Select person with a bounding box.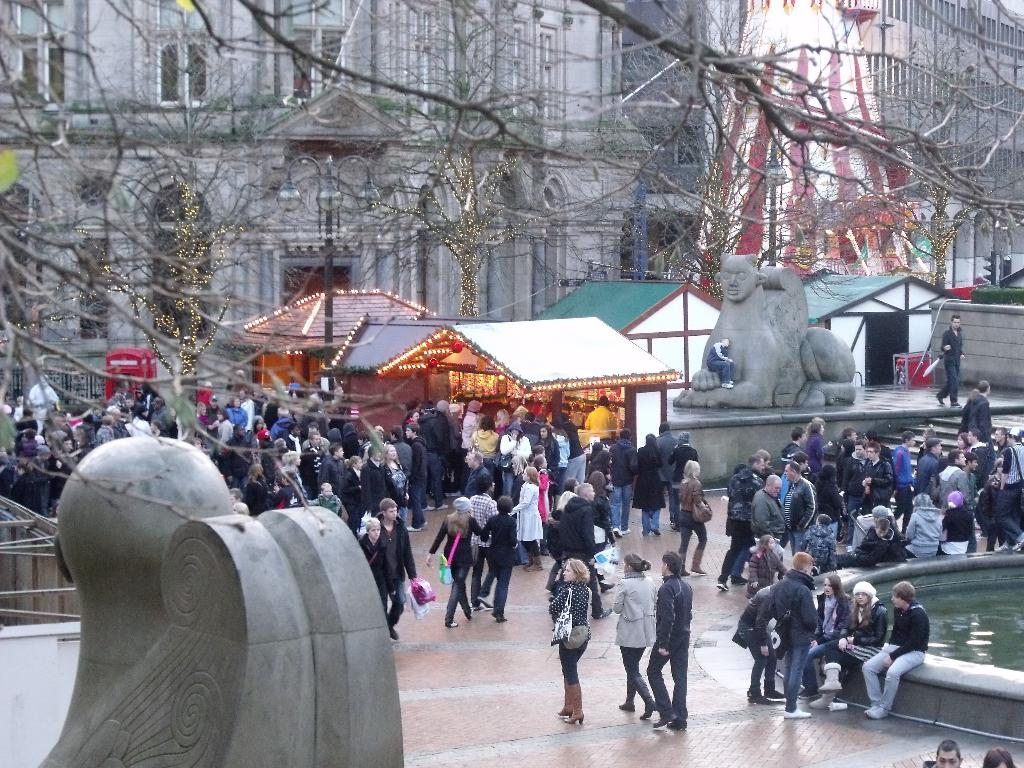
{"x1": 554, "y1": 480, "x2": 612, "y2": 567}.
